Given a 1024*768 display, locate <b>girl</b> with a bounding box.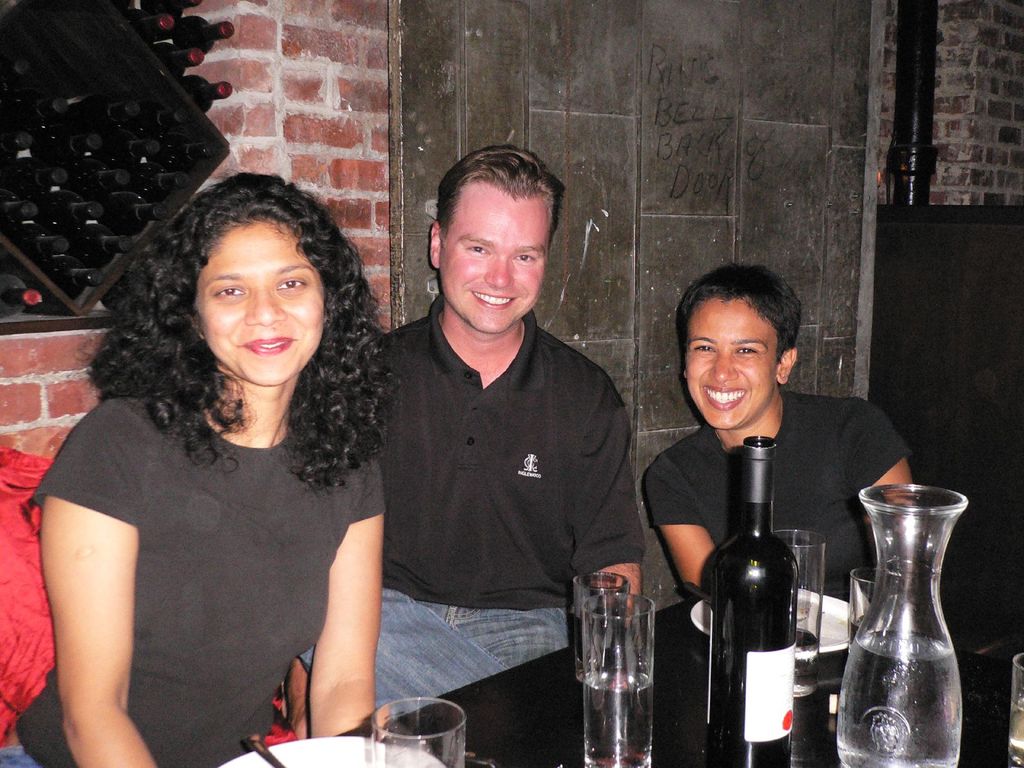
Located: [x1=17, y1=163, x2=411, y2=767].
